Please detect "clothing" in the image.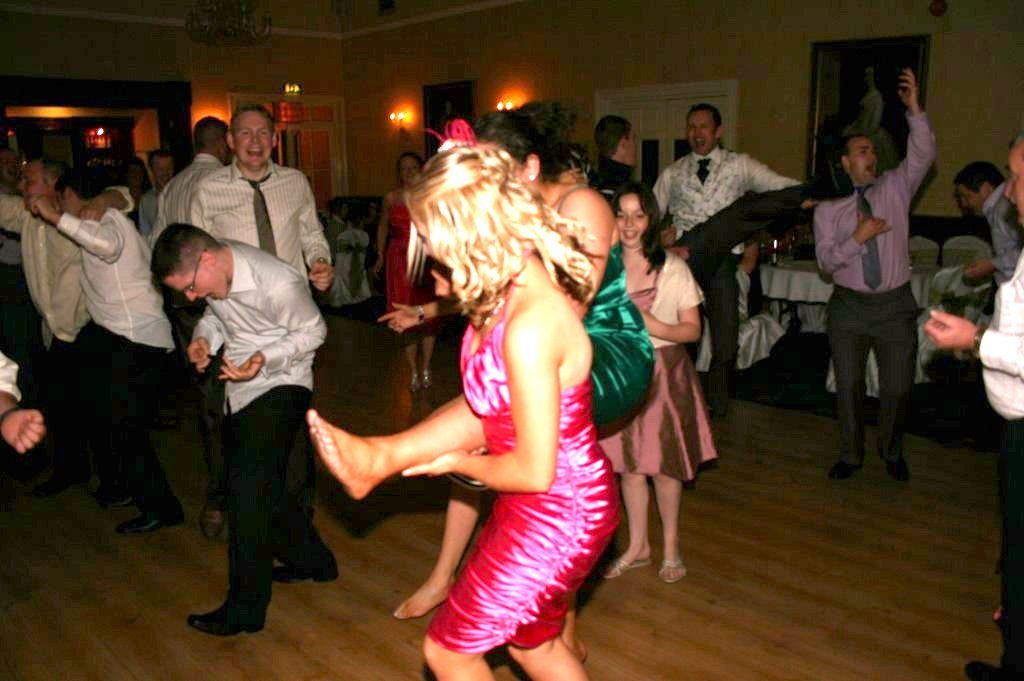
crop(430, 259, 634, 653).
